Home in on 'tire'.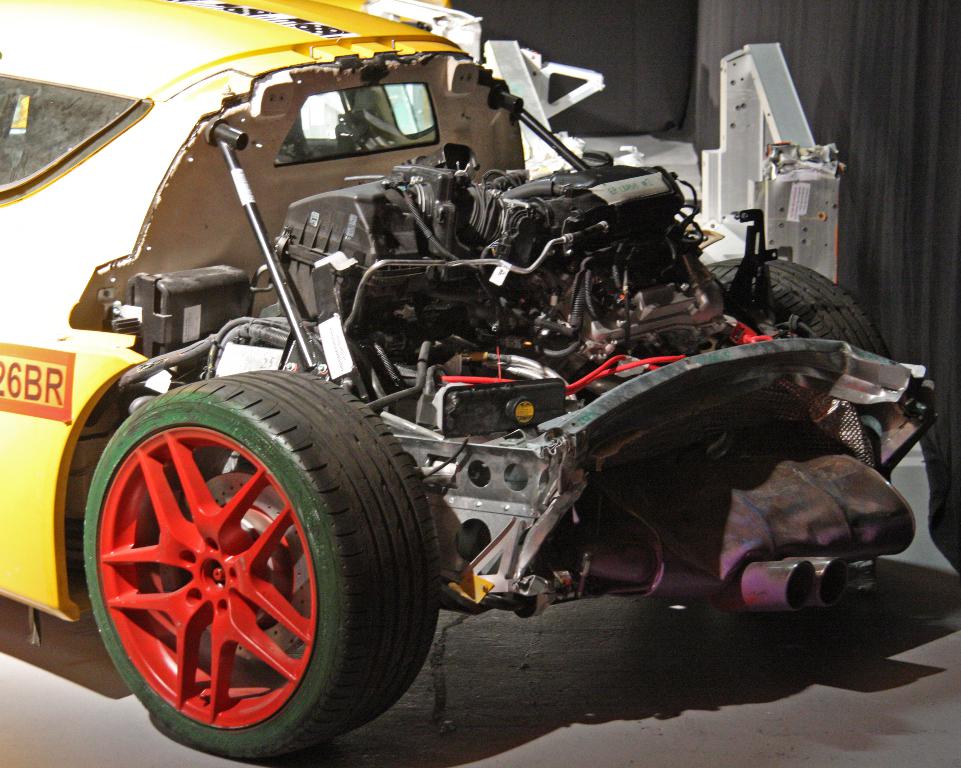
Homed in at (left=80, top=369, right=446, bottom=755).
